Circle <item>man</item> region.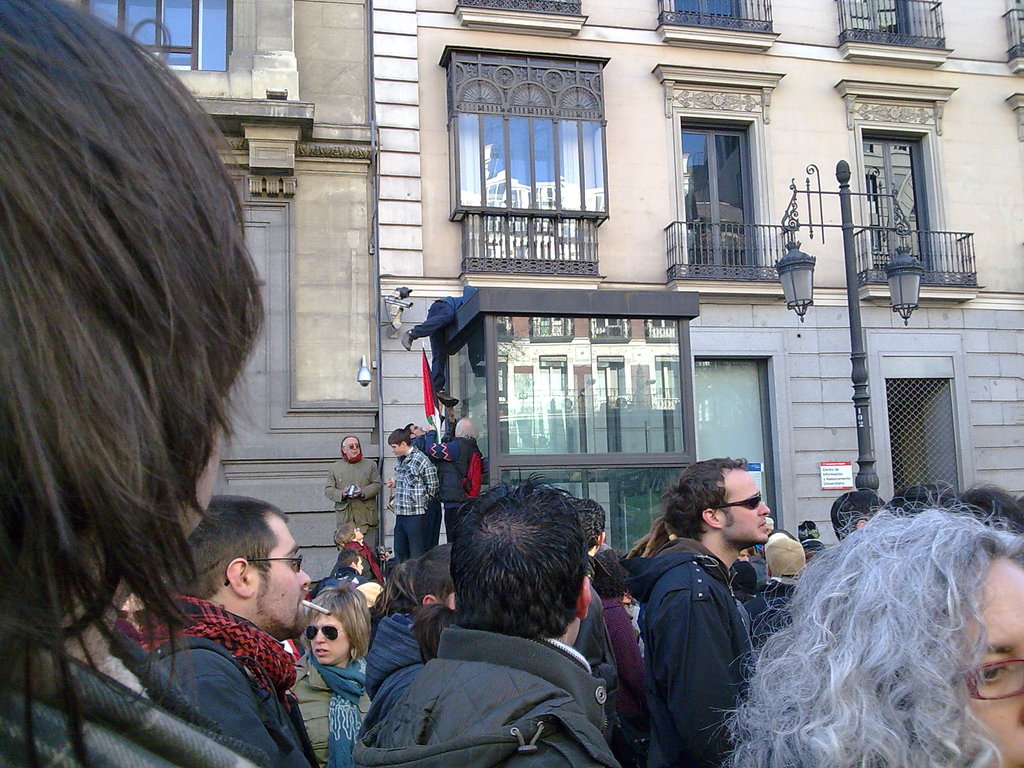
Region: Rect(403, 410, 456, 552).
